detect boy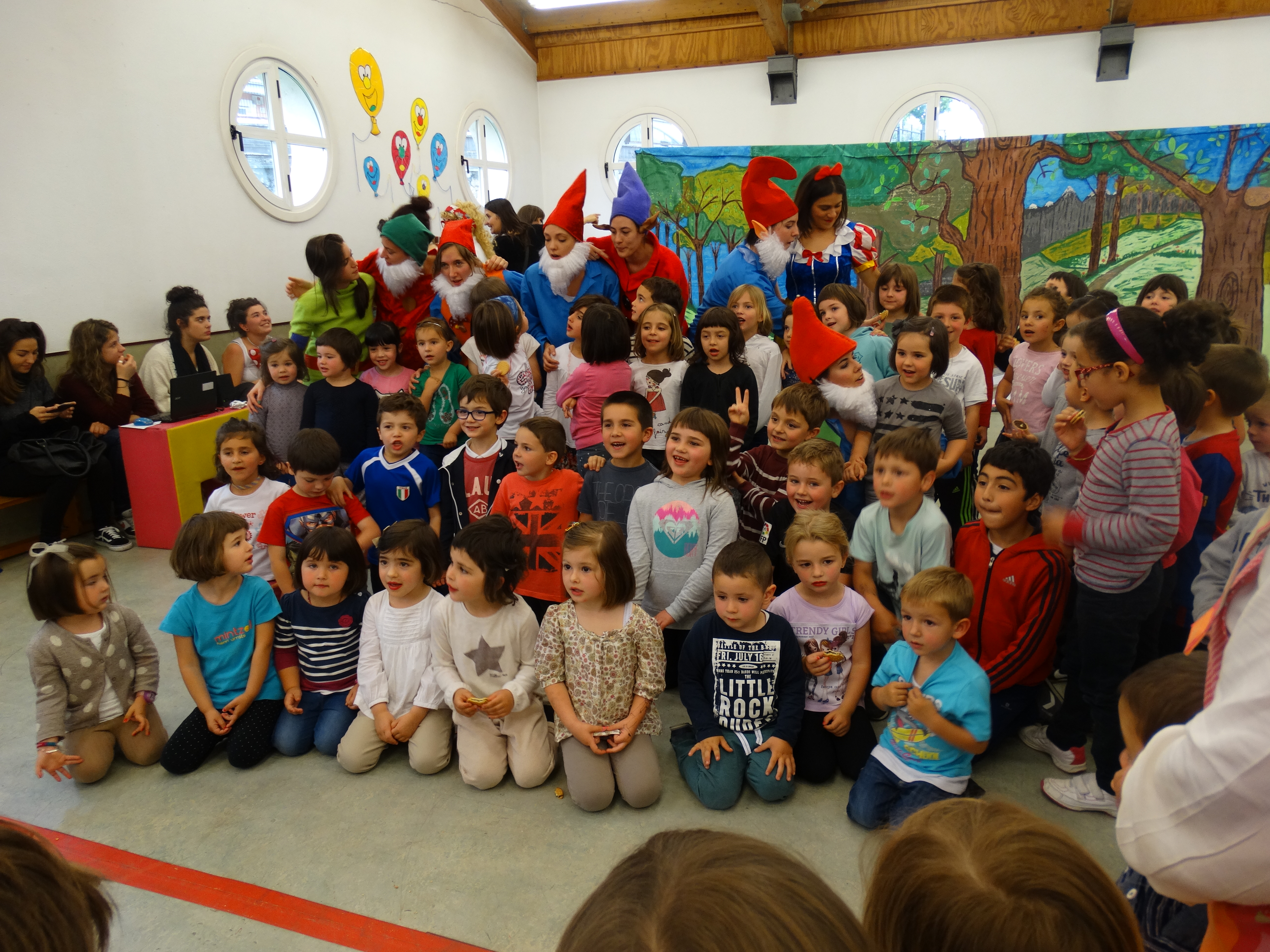
(164, 132, 197, 199)
